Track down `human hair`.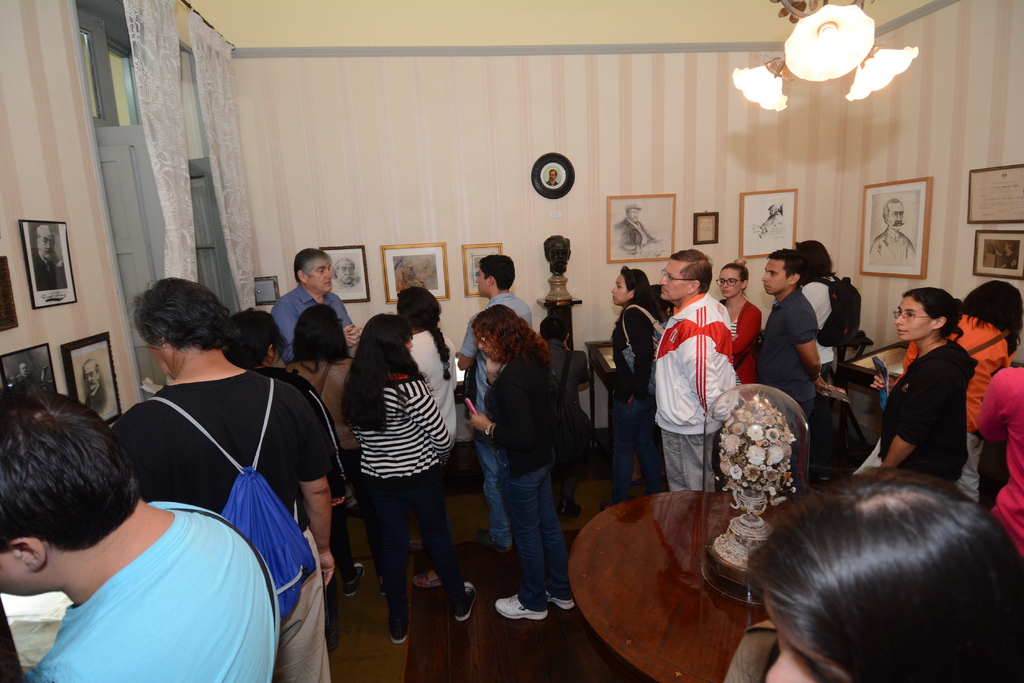
Tracked to 342:310:429:431.
